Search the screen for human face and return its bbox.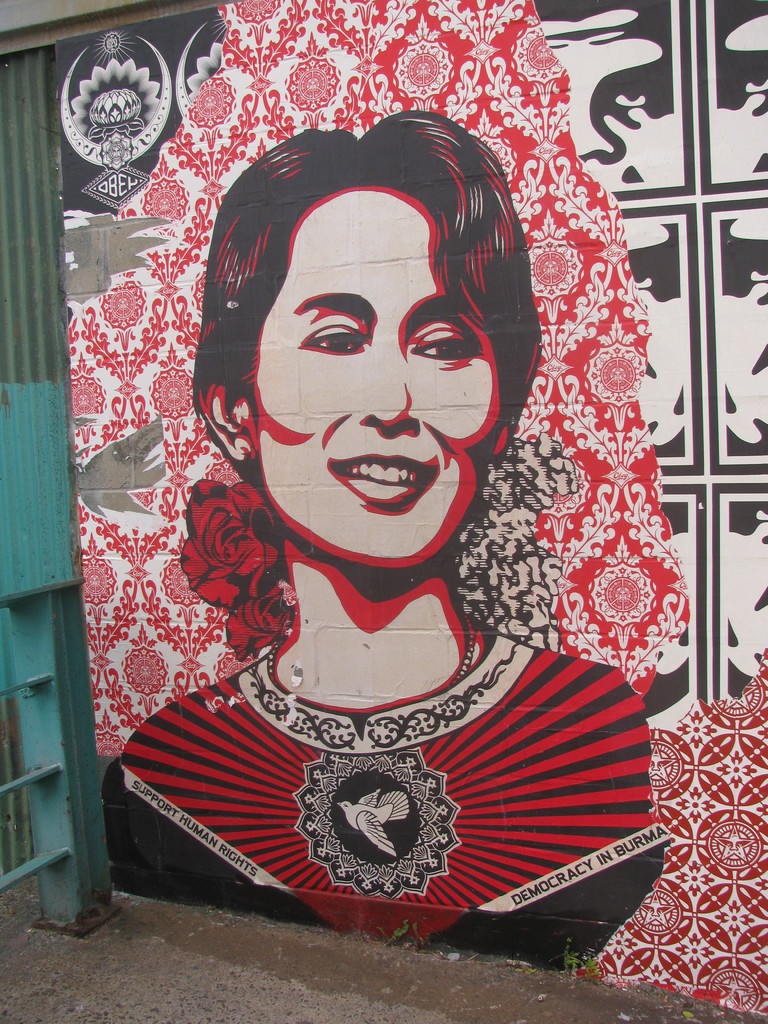
Found: (left=253, top=190, right=509, bottom=563).
